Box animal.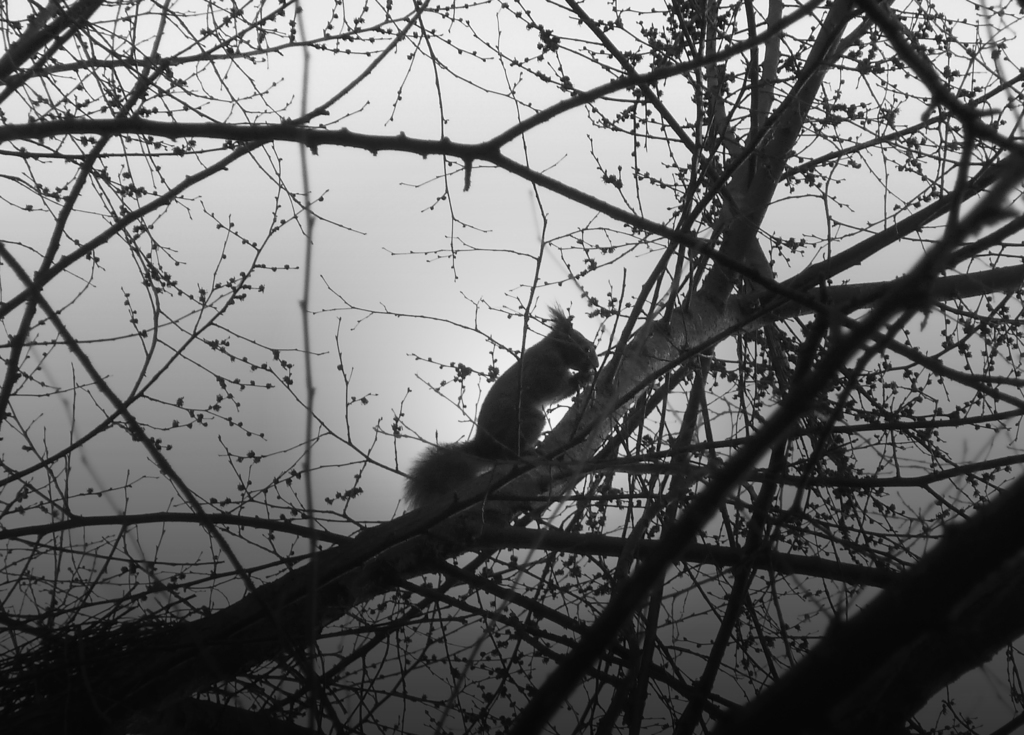
box=[403, 299, 606, 513].
